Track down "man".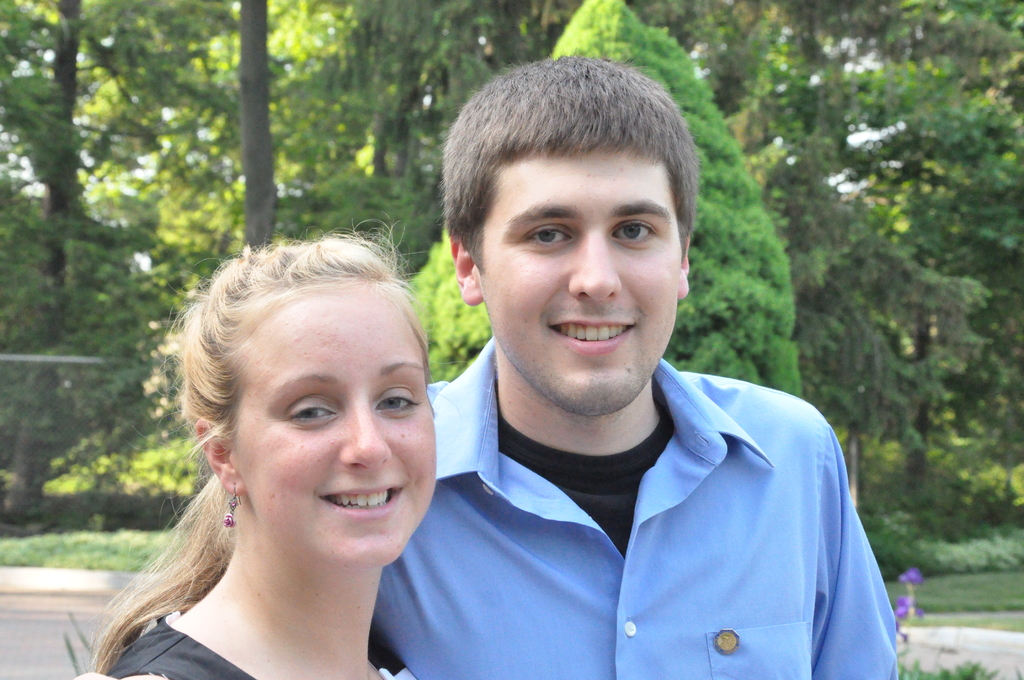
Tracked to (374, 57, 900, 679).
